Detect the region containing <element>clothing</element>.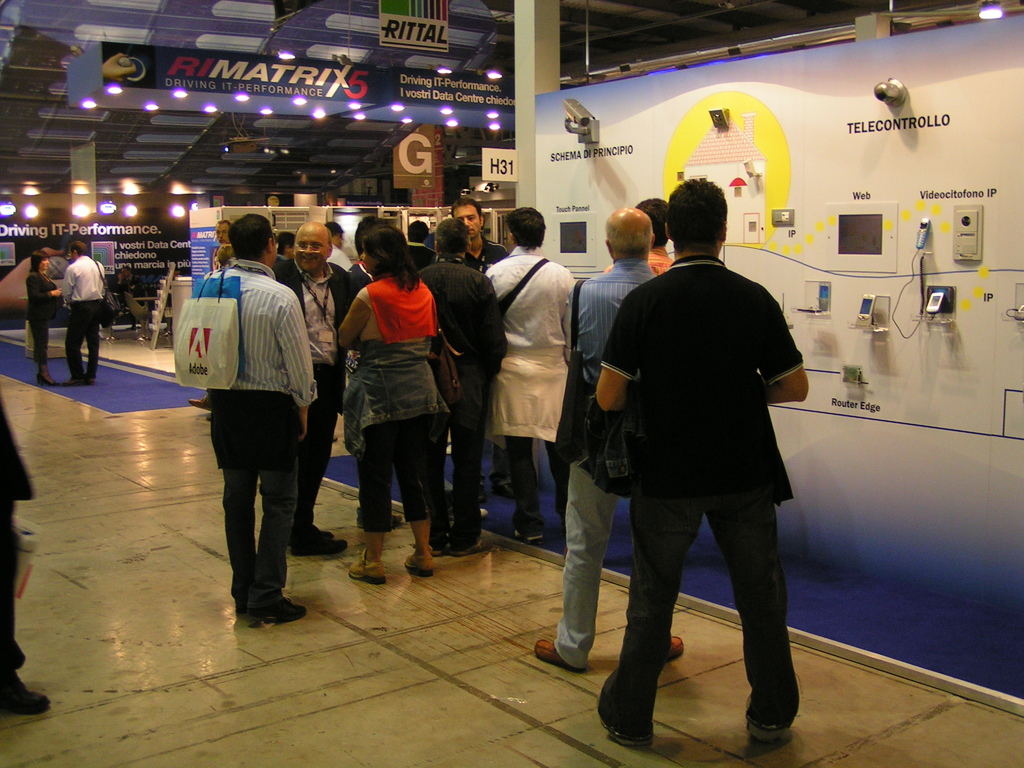
(x1=413, y1=257, x2=509, y2=542).
